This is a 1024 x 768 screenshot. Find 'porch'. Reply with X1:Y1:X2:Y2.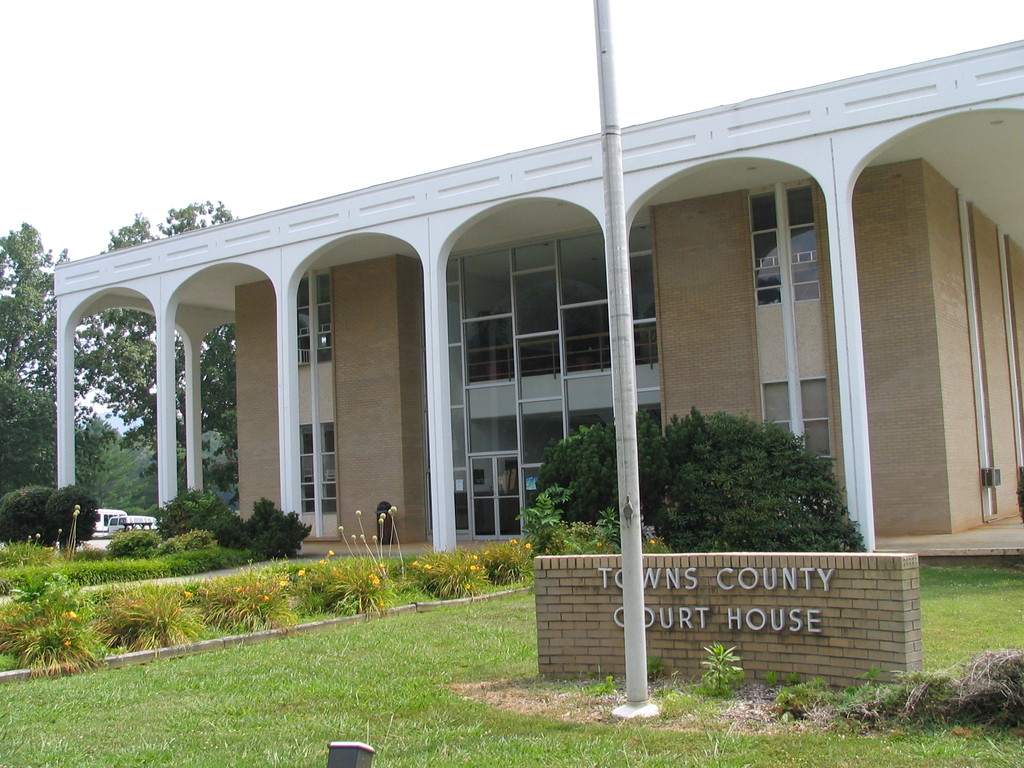
0:433:1023:729.
